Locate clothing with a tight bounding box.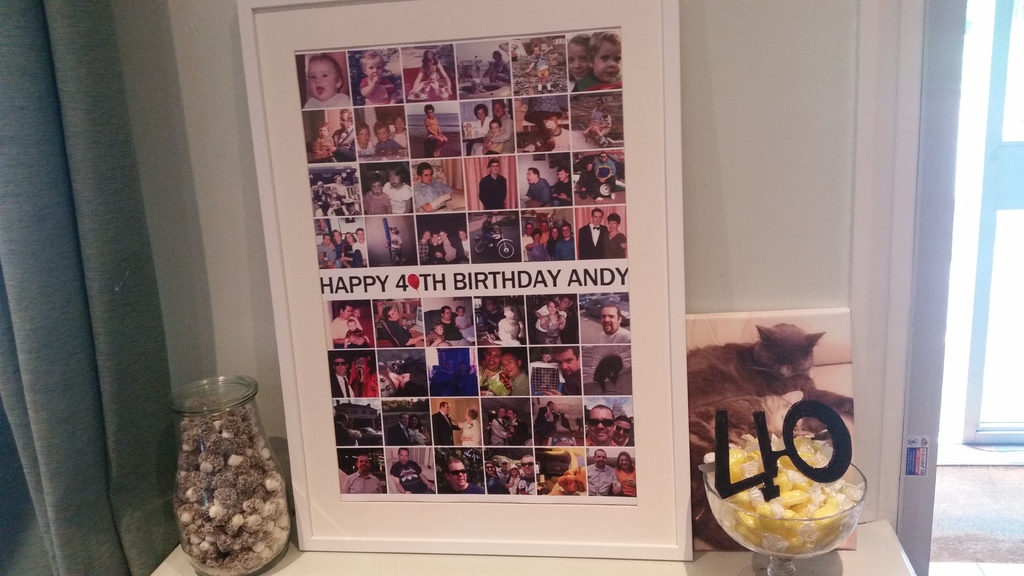
(404,424,421,445).
